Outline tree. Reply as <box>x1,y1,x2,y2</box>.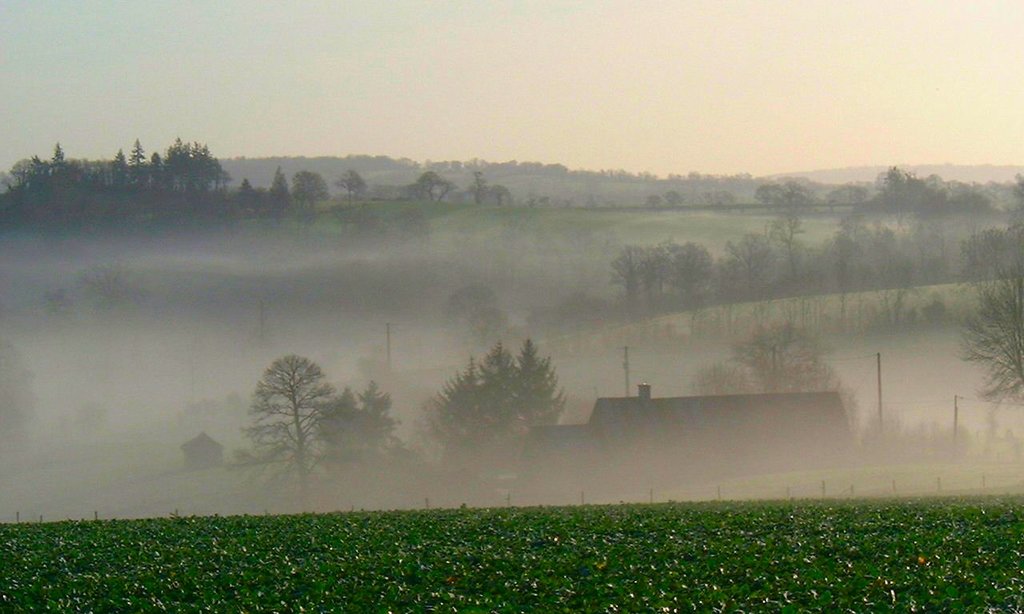
<box>512,321,568,434</box>.
